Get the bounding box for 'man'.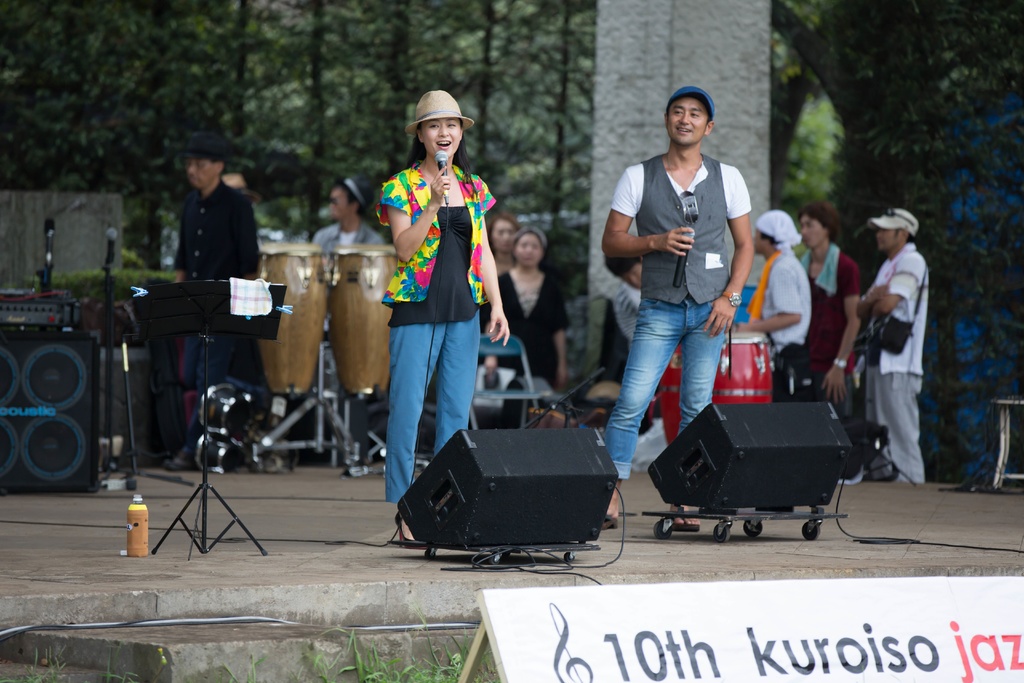
797,201,860,487.
